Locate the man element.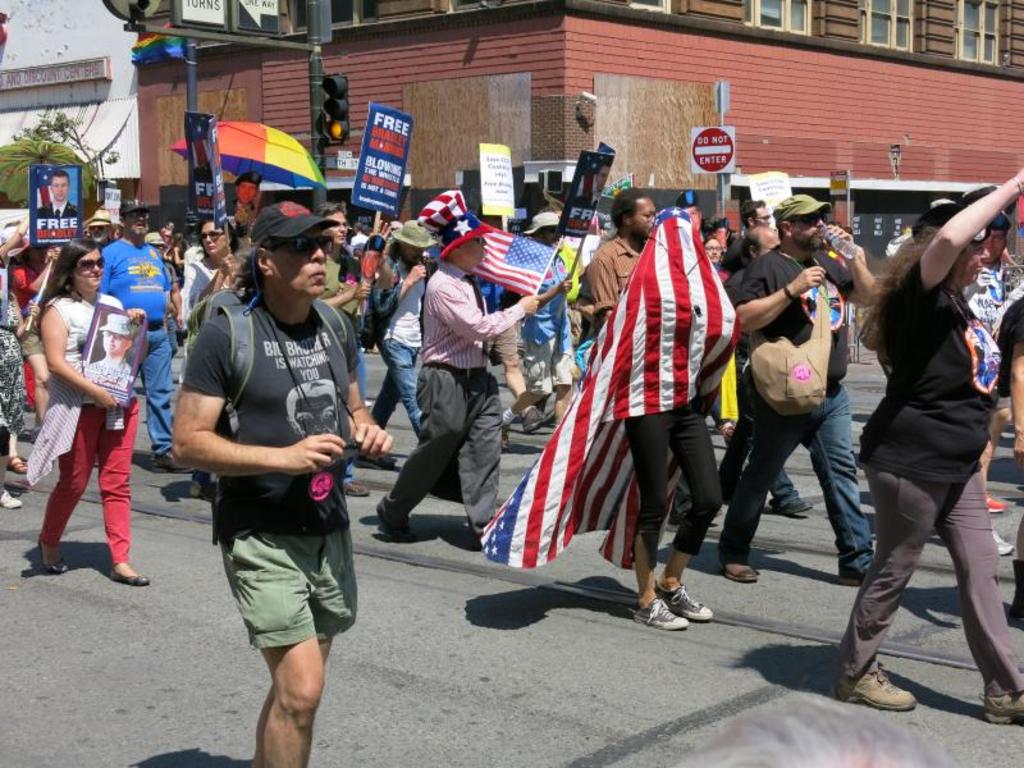
Element bbox: left=317, top=202, right=396, bottom=495.
